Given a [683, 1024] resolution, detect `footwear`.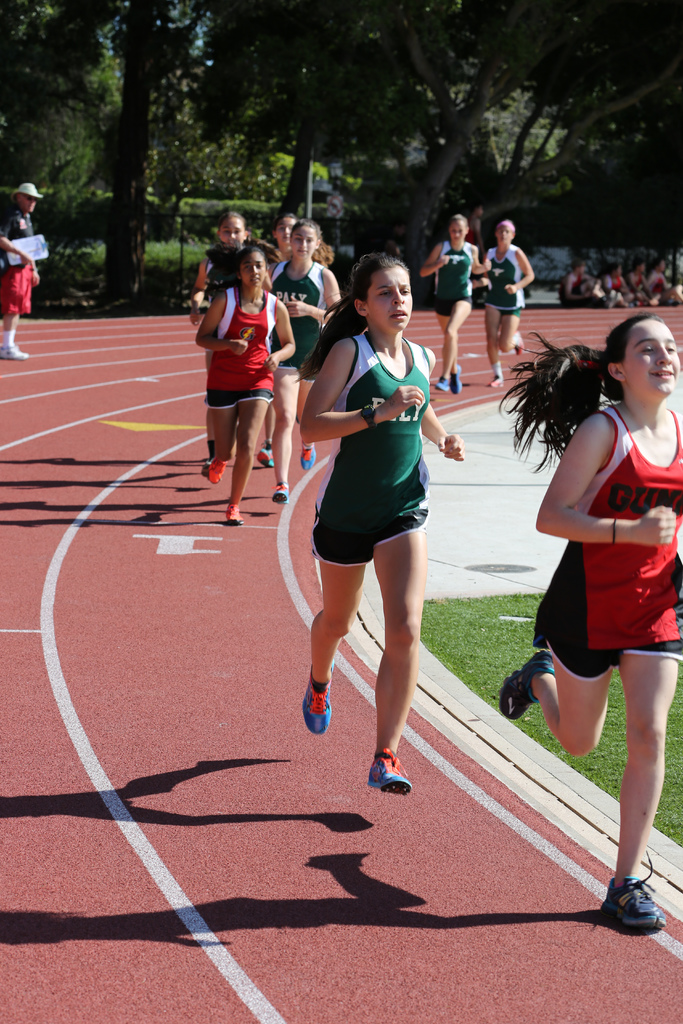
[299, 445, 317, 471].
